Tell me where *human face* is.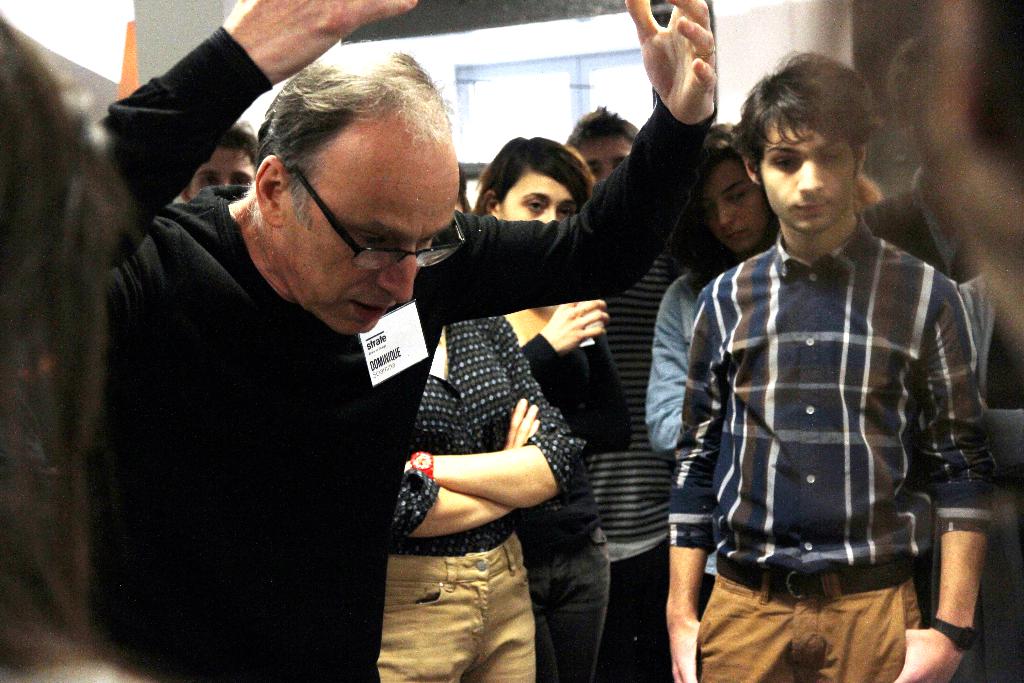
*human face* is at 577, 131, 631, 176.
